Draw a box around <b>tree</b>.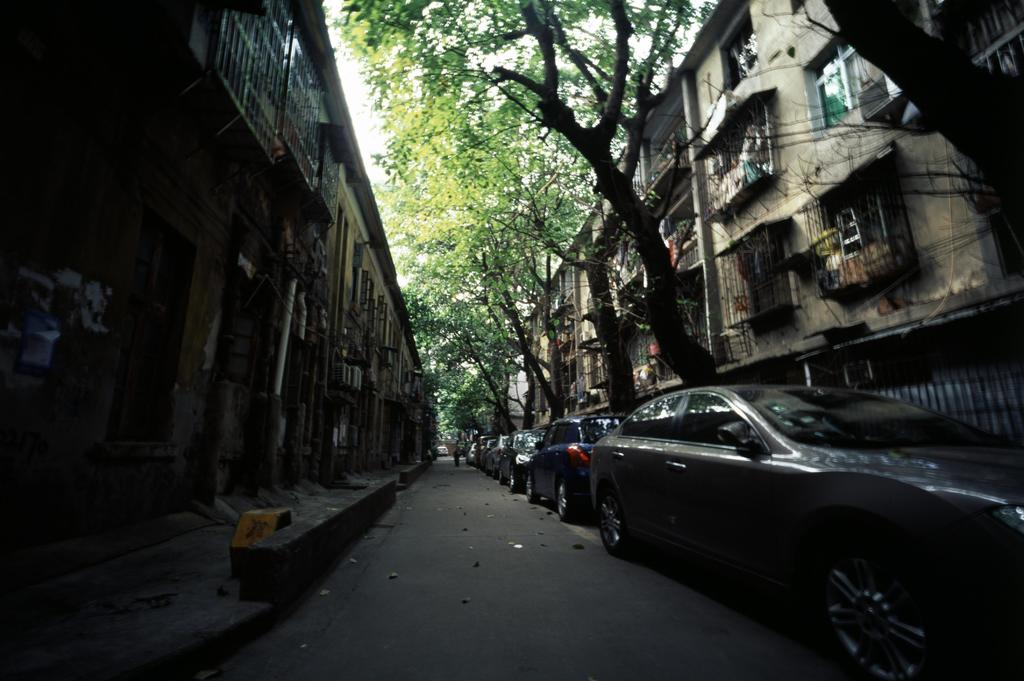
region(815, 0, 1023, 240).
